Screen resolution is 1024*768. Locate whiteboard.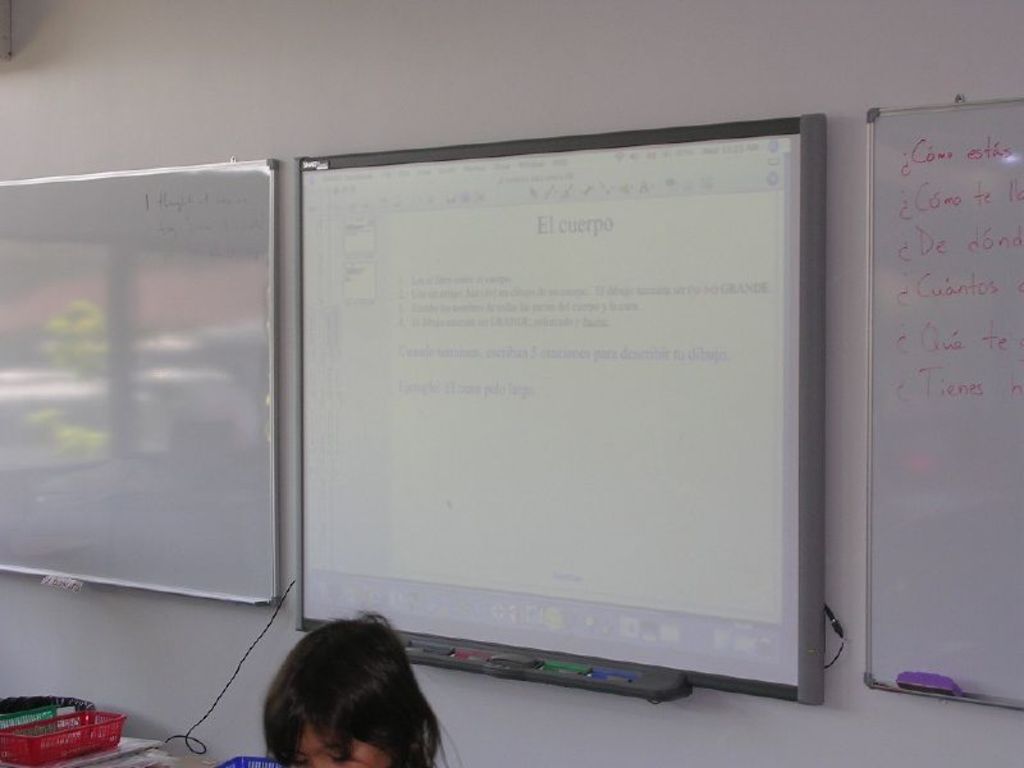
298, 111, 833, 708.
